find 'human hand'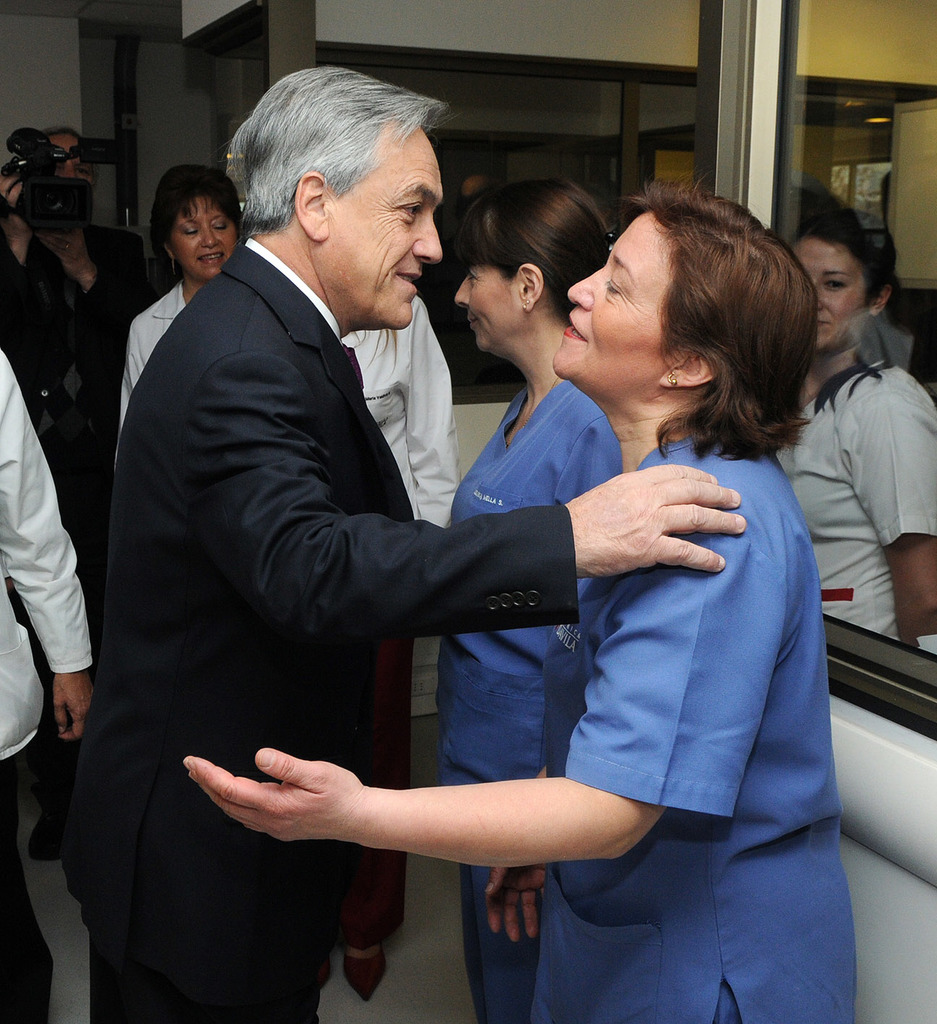
{"left": 149, "top": 744, "right": 413, "bottom": 864}
